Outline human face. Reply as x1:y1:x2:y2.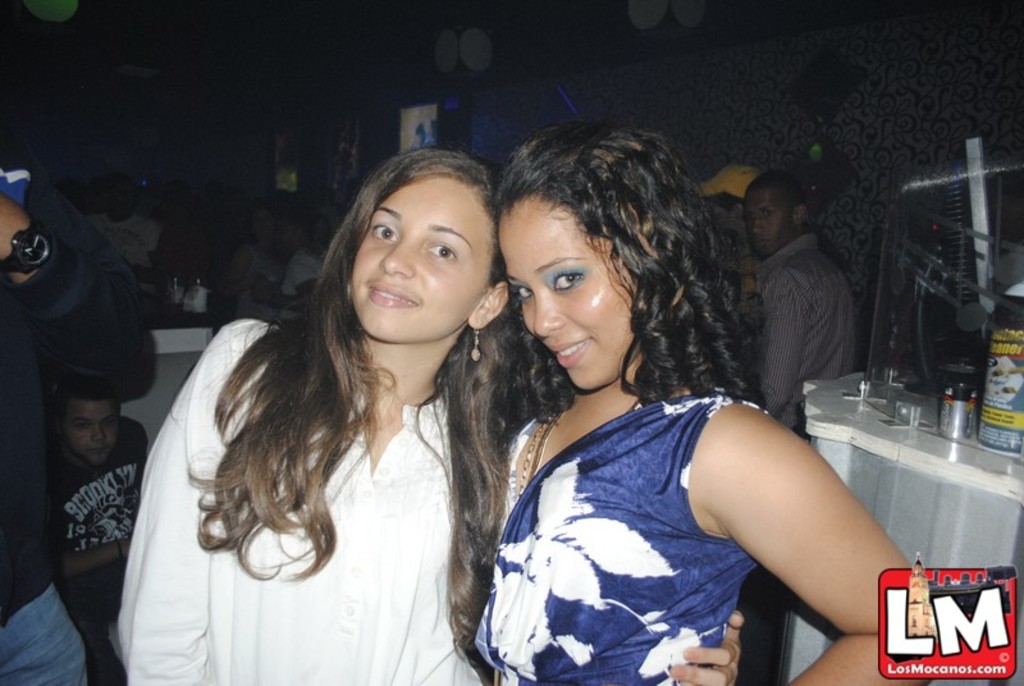
745:191:799:255.
